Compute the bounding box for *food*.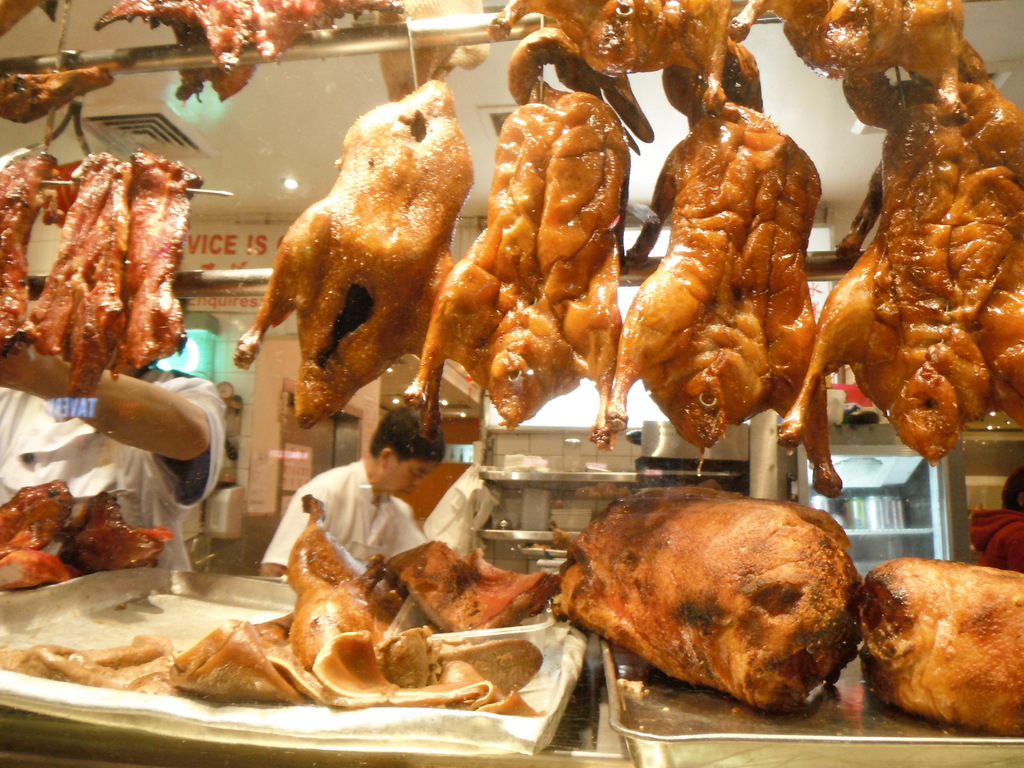
Rect(0, 64, 116, 121).
